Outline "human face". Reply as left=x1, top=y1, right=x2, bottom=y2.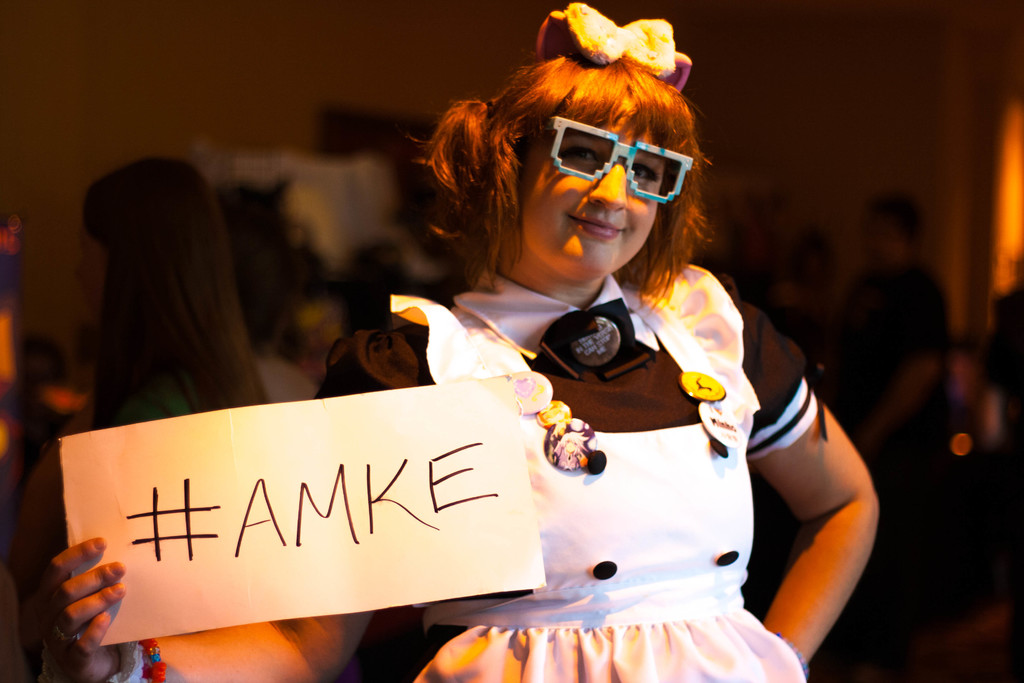
left=520, top=116, right=666, bottom=275.
